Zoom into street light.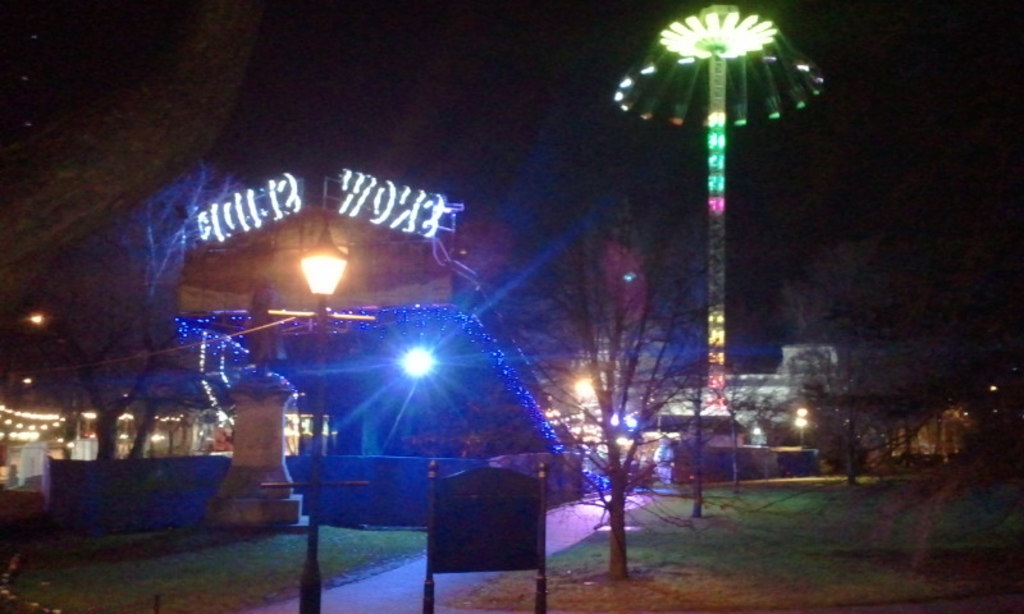
Zoom target: 297/219/355/613.
